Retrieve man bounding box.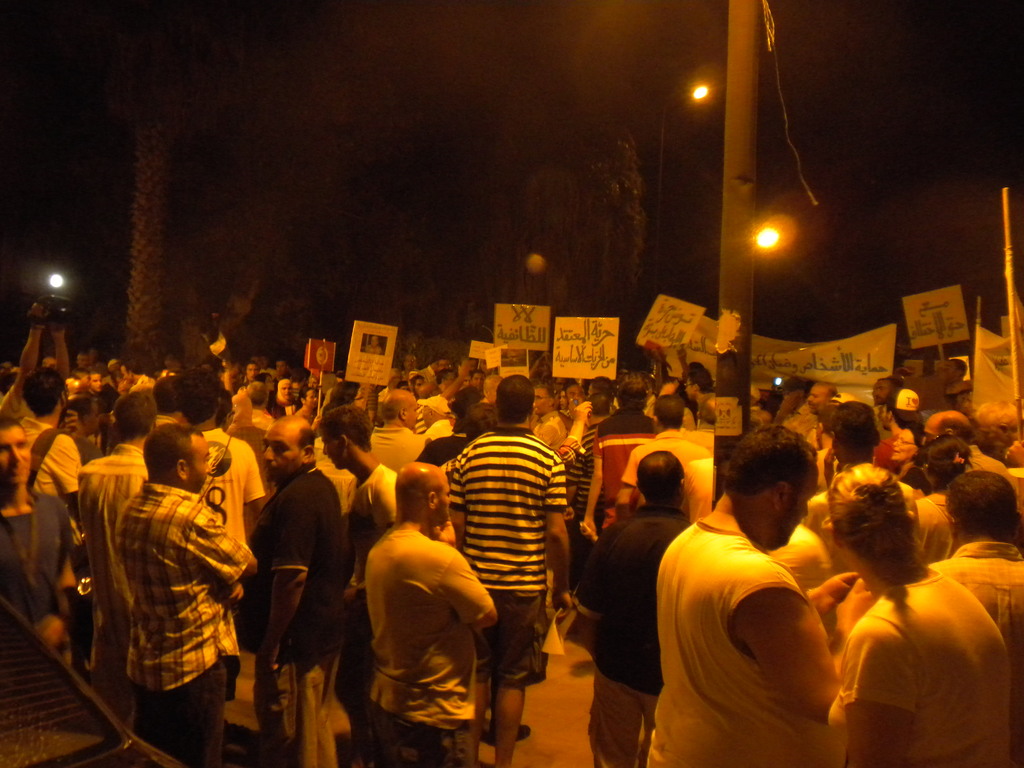
Bounding box: 929, 470, 1023, 708.
